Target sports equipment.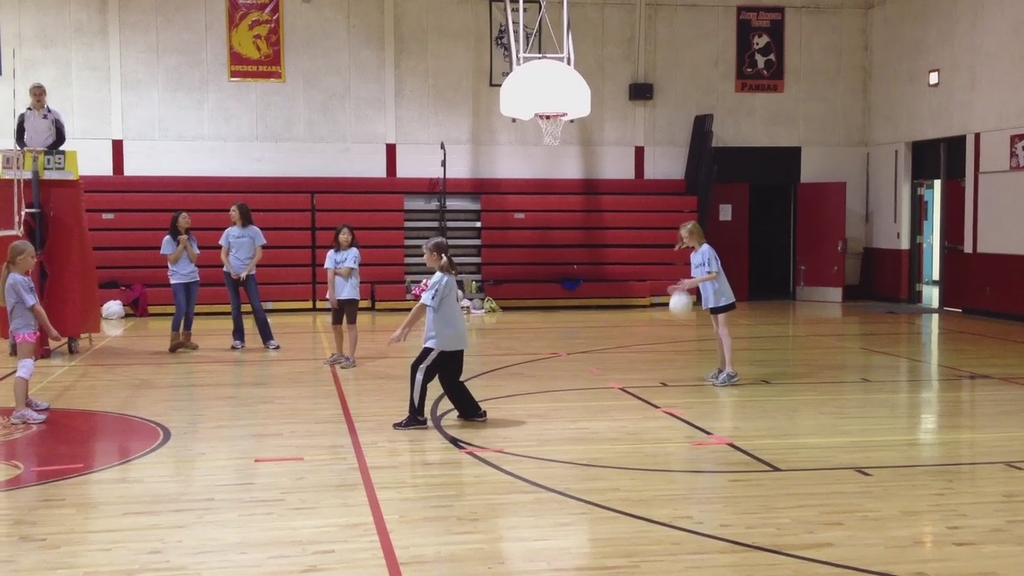
Target region: 13 358 34 383.
